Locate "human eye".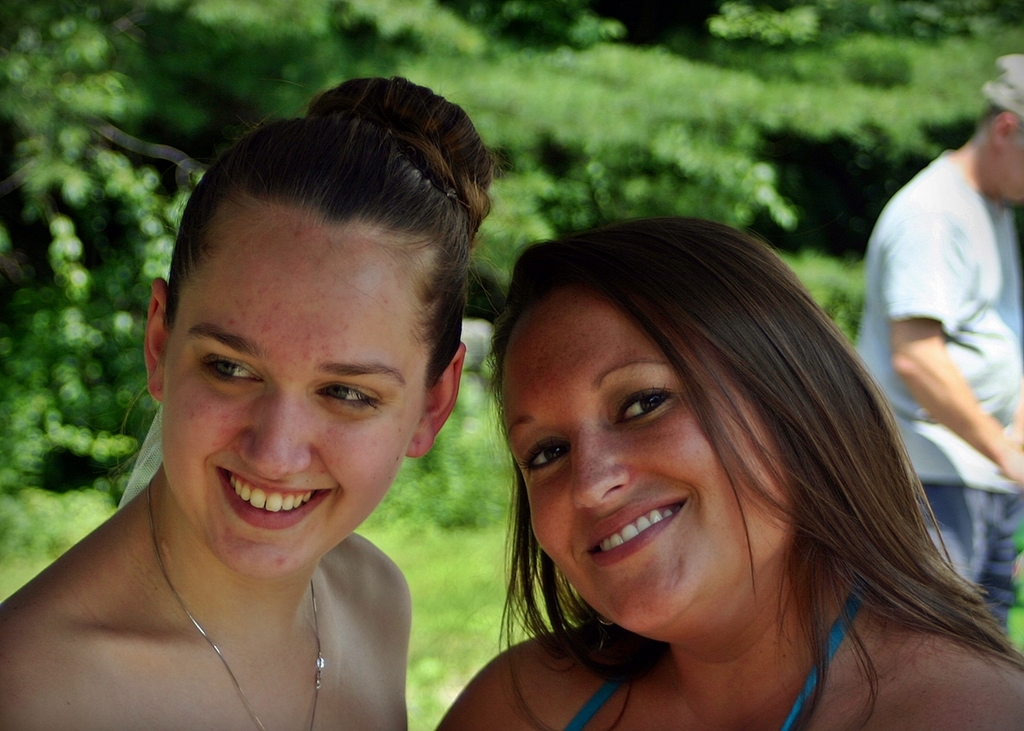
Bounding box: [left=610, top=388, right=677, bottom=432].
